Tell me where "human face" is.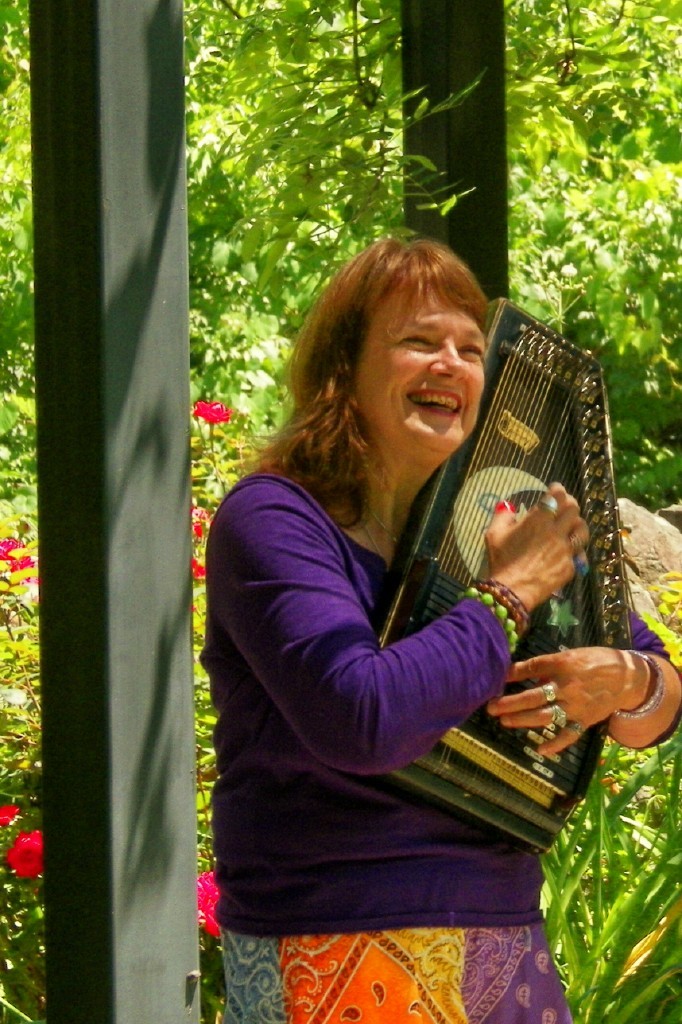
"human face" is at box=[356, 284, 491, 447].
